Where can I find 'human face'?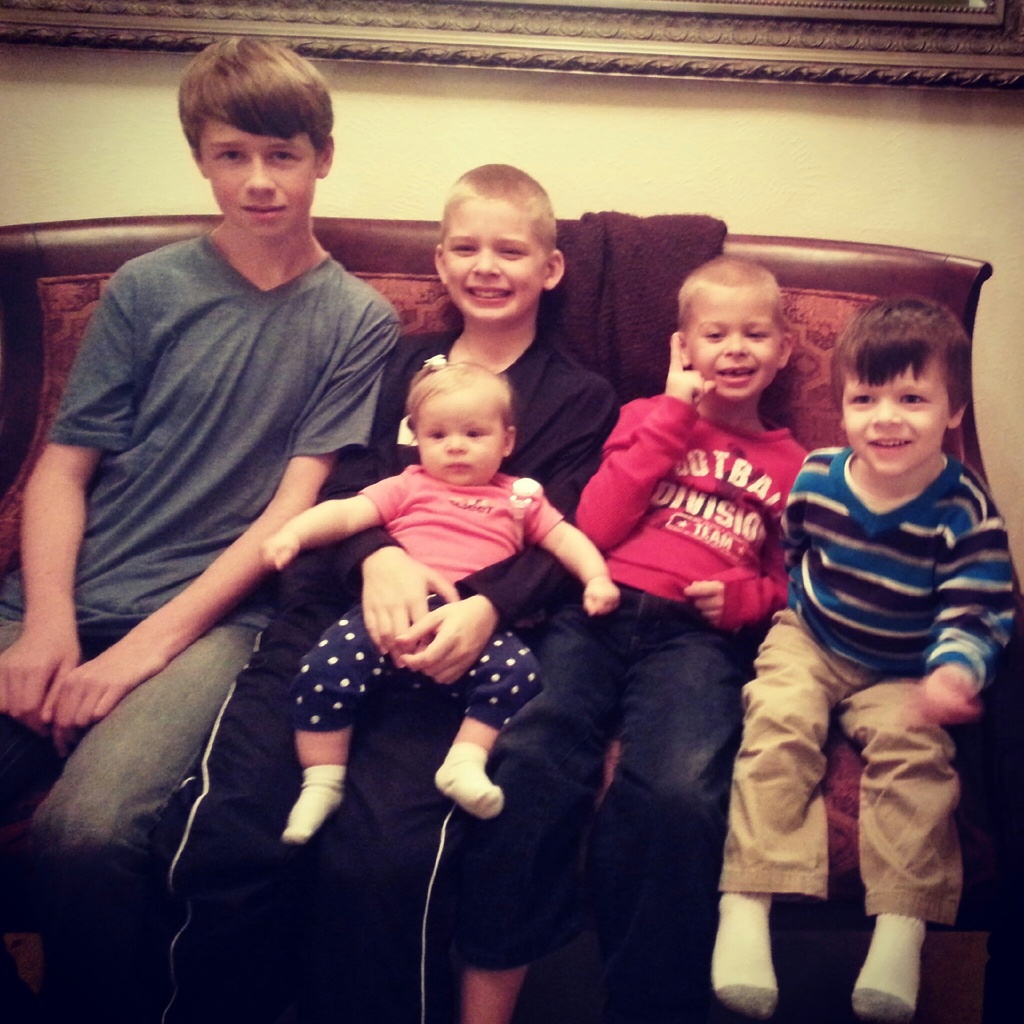
You can find it at (441,197,545,315).
